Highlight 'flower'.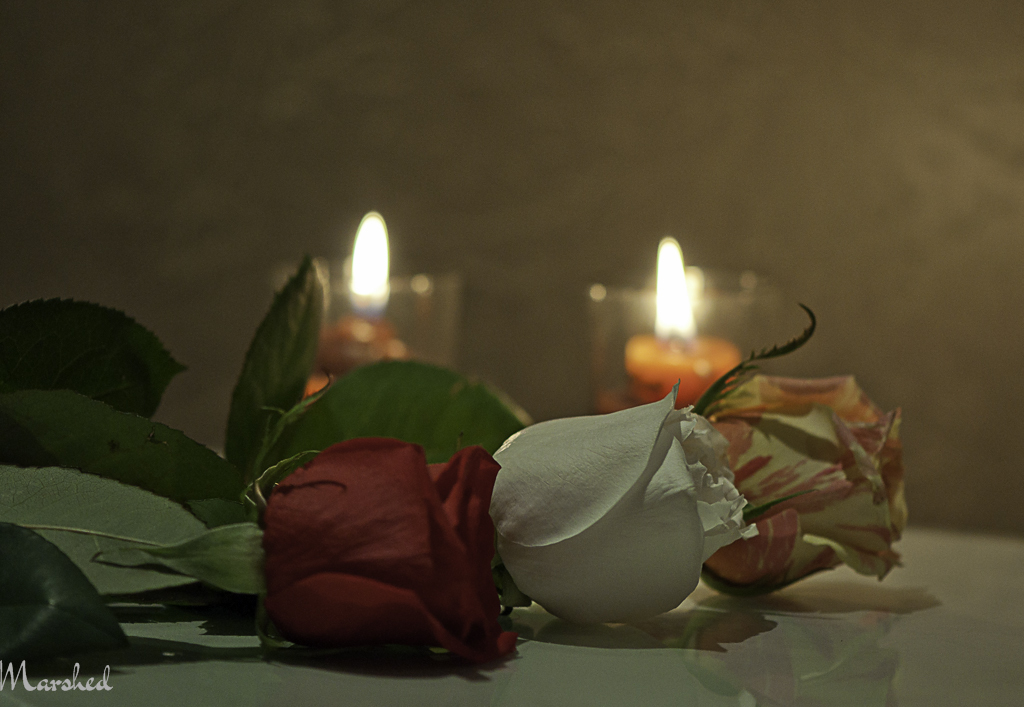
Highlighted region: (494,365,844,631).
